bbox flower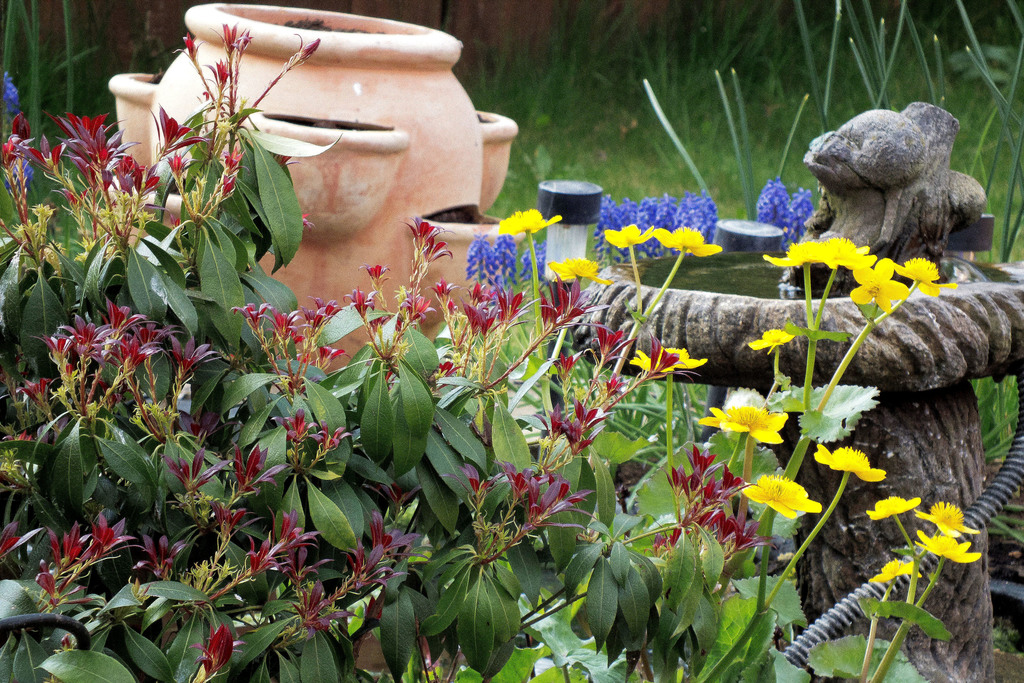
box=[627, 344, 709, 375]
